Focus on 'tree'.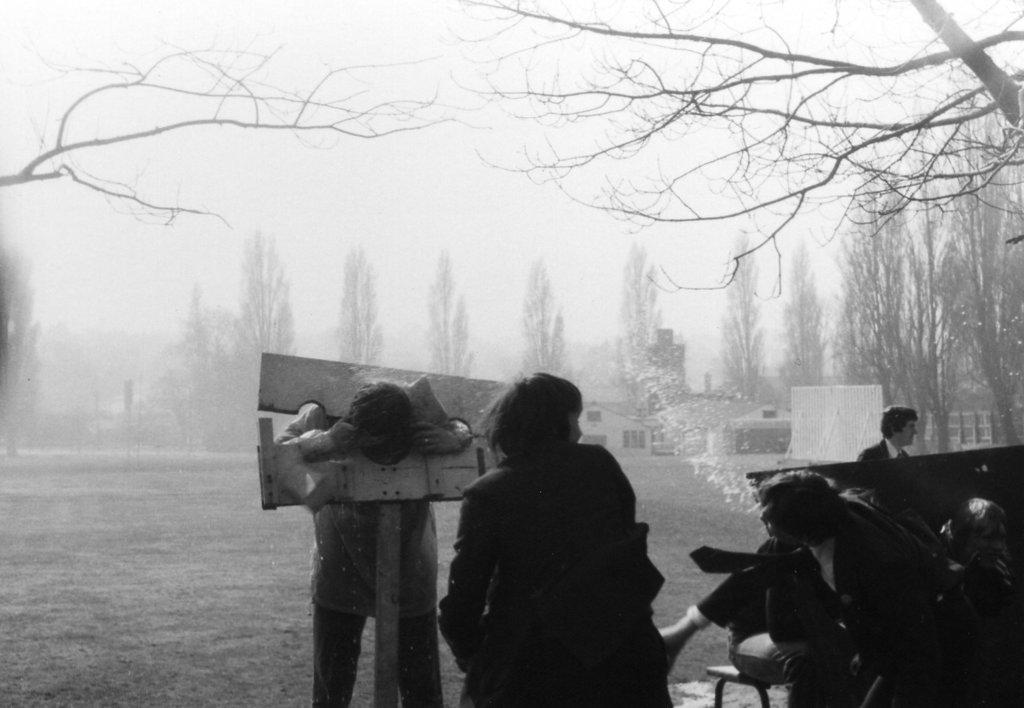
Focused at 440,0,1023,289.
